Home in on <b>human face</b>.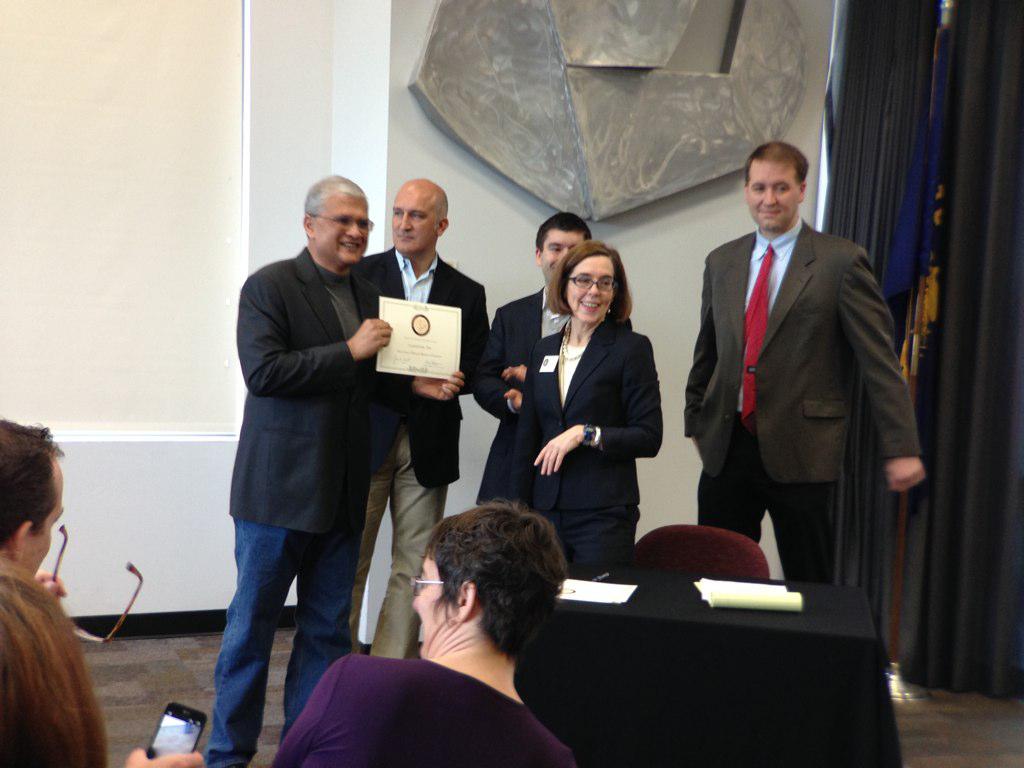
Homed in at l=412, t=557, r=450, b=639.
